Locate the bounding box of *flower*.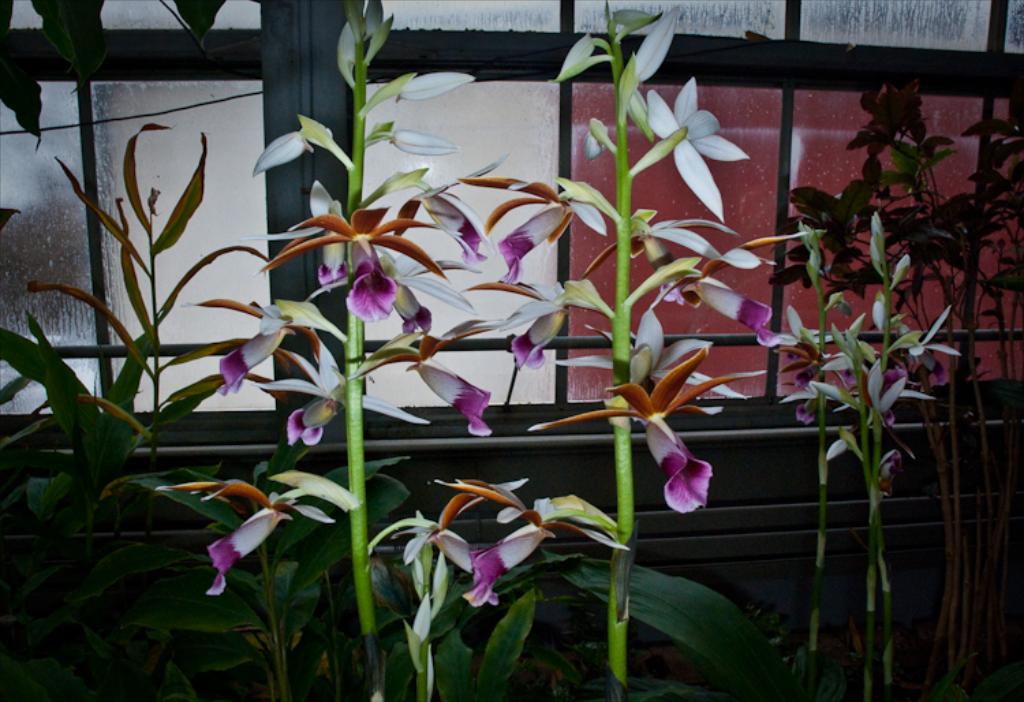
Bounding box: [left=427, top=197, right=485, bottom=272].
